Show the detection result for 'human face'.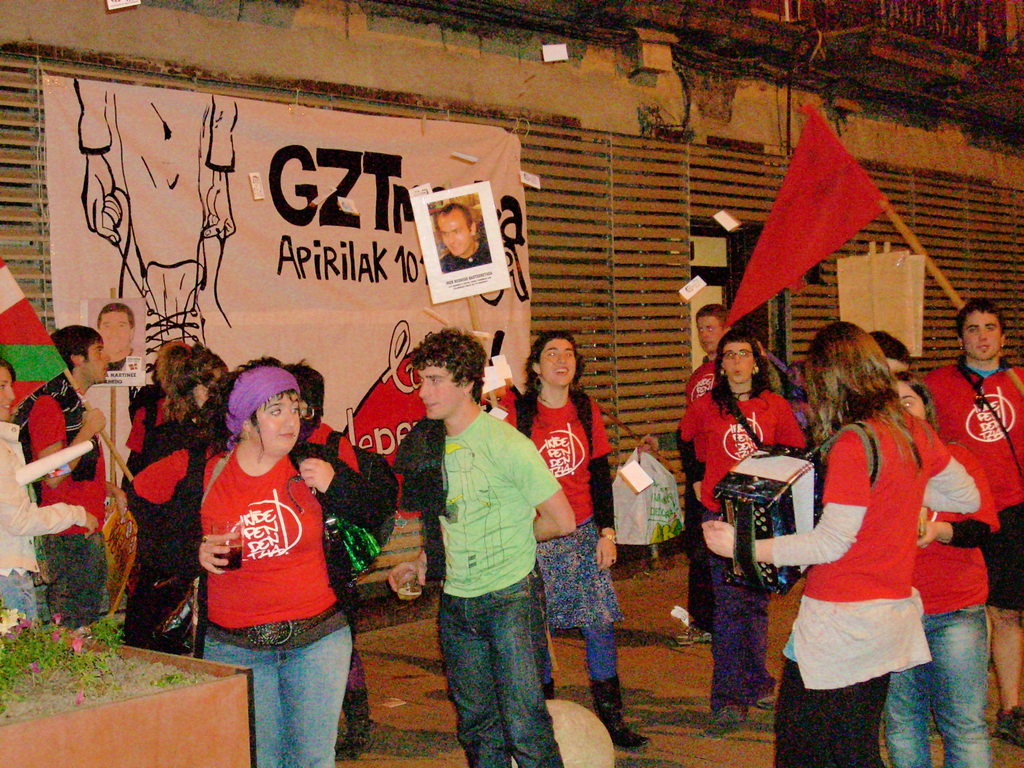
select_region(723, 342, 755, 385).
